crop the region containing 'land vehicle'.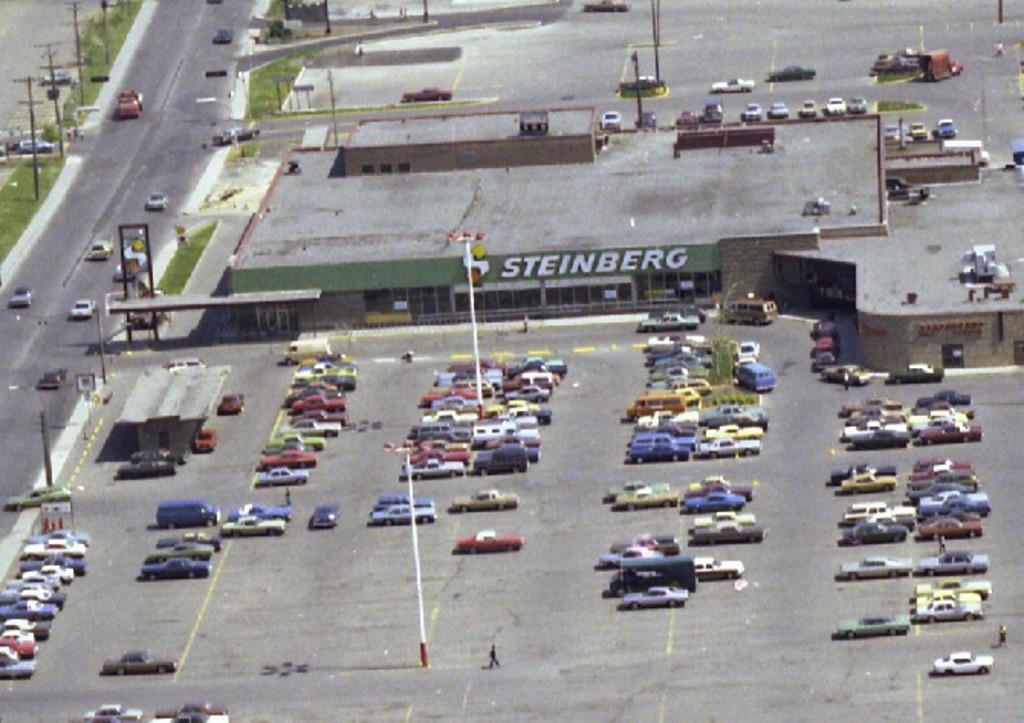
Crop region: rect(700, 420, 764, 440).
